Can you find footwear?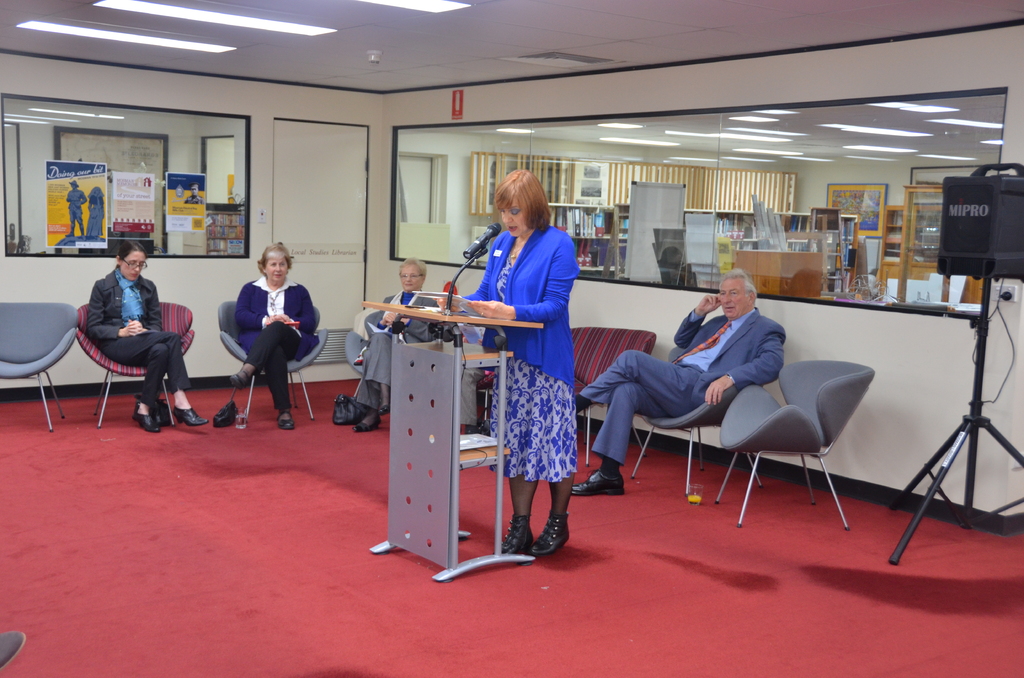
Yes, bounding box: (x1=499, y1=508, x2=533, y2=552).
